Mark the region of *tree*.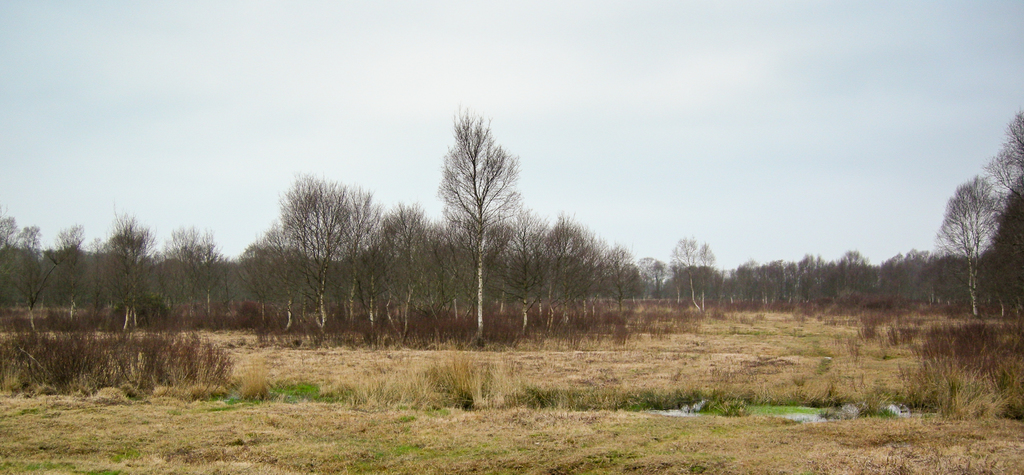
Region: select_region(425, 97, 534, 336).
